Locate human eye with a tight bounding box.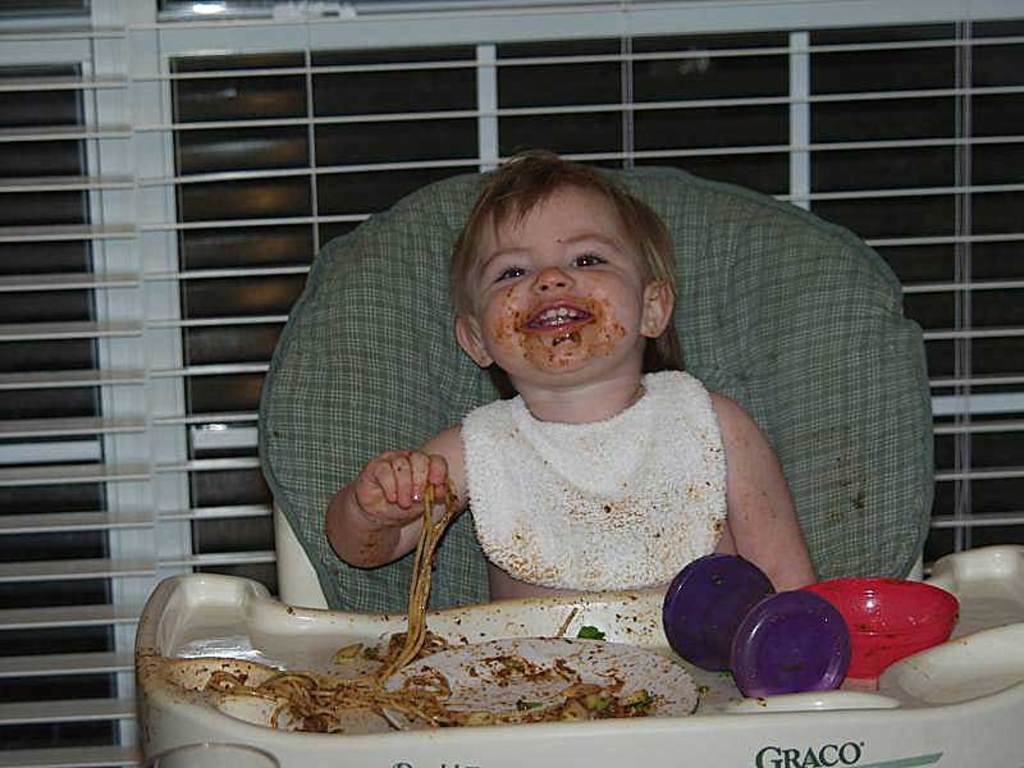
<bbox>484, 256, 536, 283</bbox>.
